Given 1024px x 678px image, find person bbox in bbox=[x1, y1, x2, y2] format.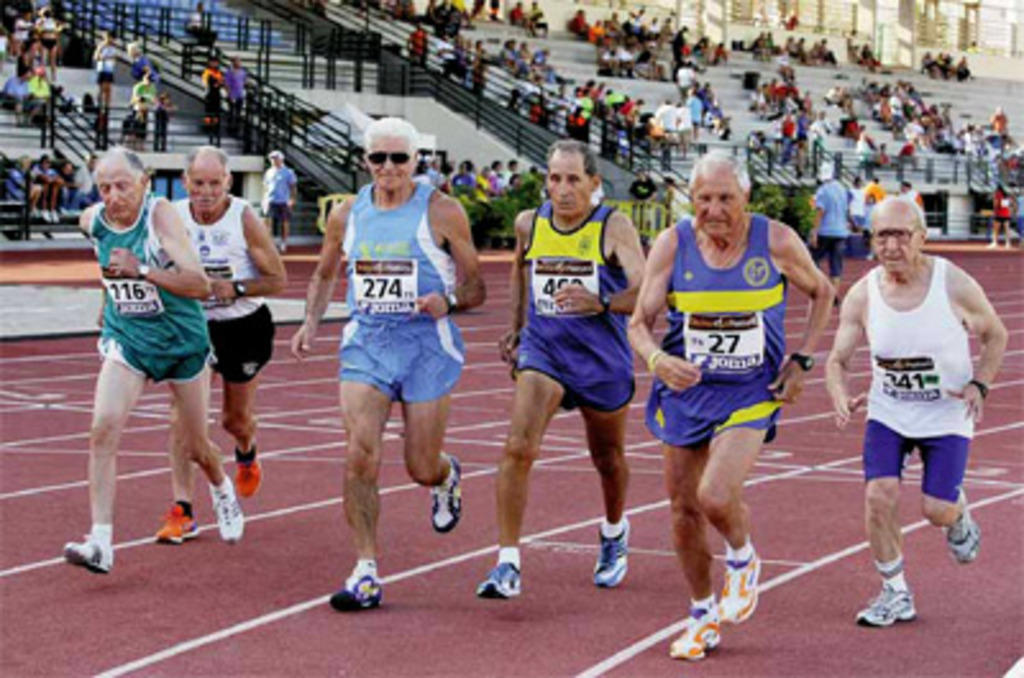
bbox=[44, 3, 74, 82].
